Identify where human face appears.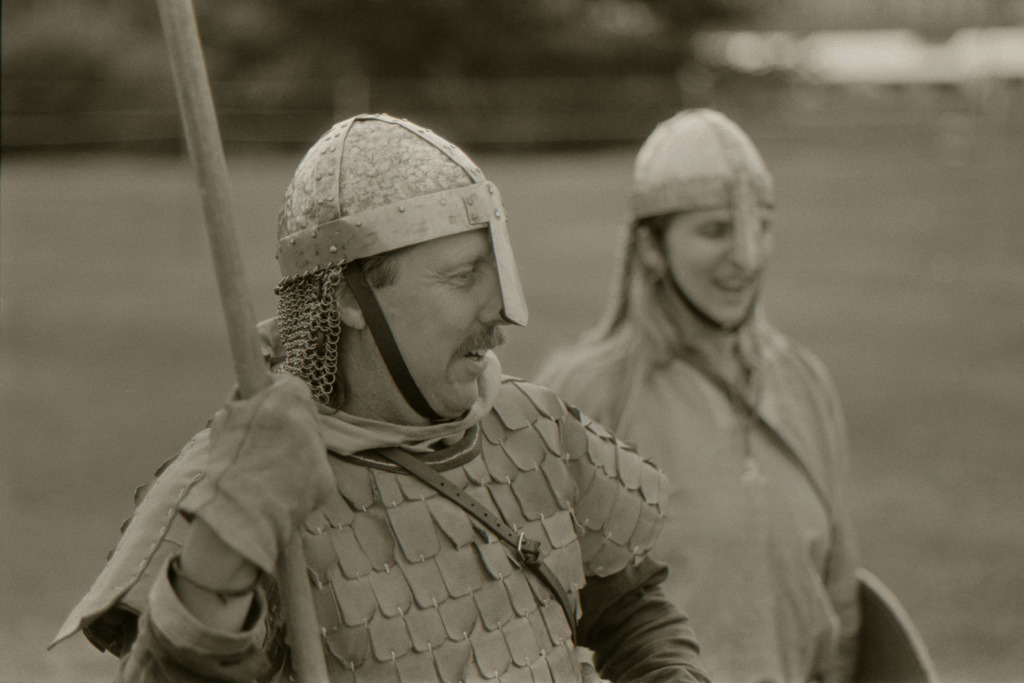
Appears at 662 205 776 331.
